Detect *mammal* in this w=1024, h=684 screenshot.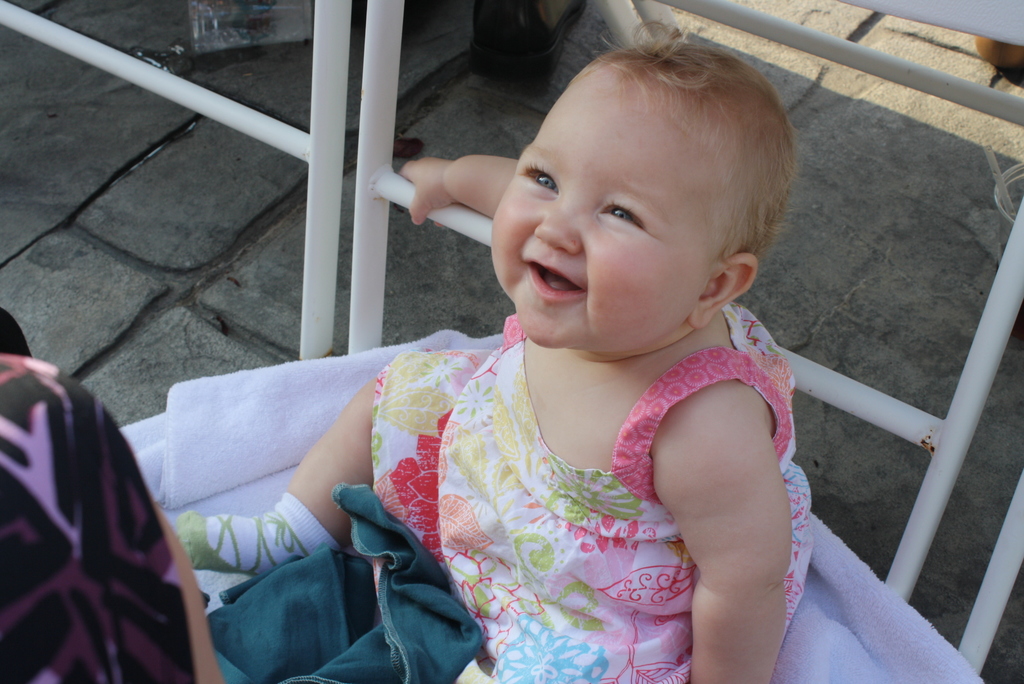
Detection: region(207, 67, 880, 640).
